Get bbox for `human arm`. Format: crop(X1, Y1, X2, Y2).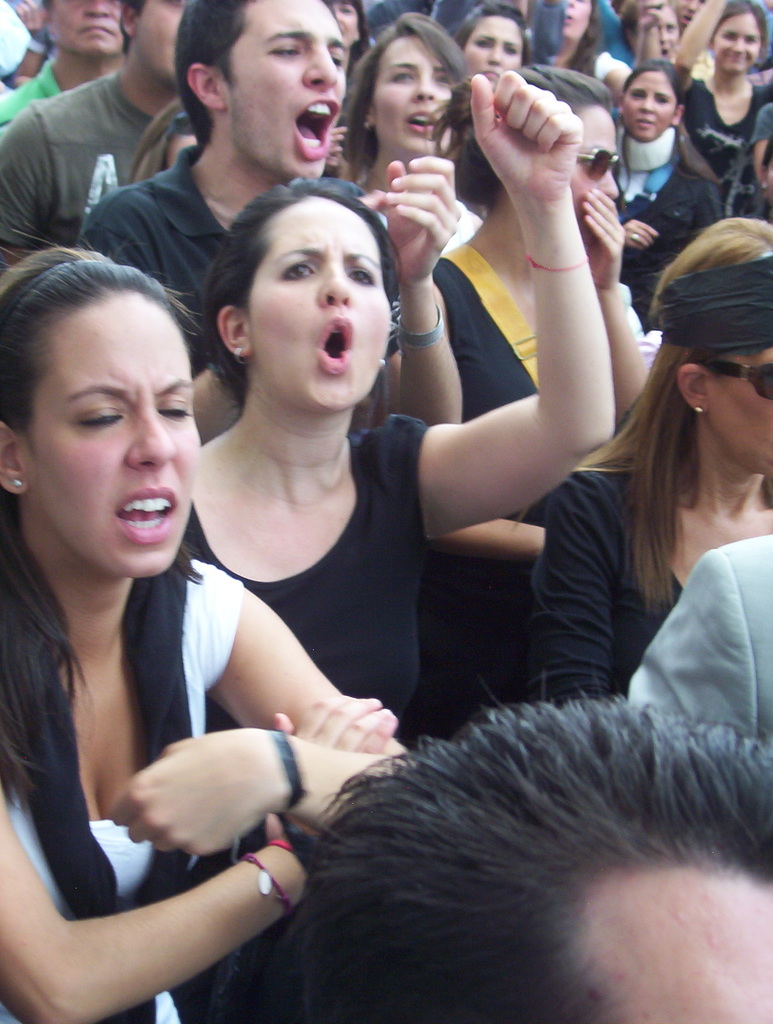
crop(382, 146, 468, 431).
